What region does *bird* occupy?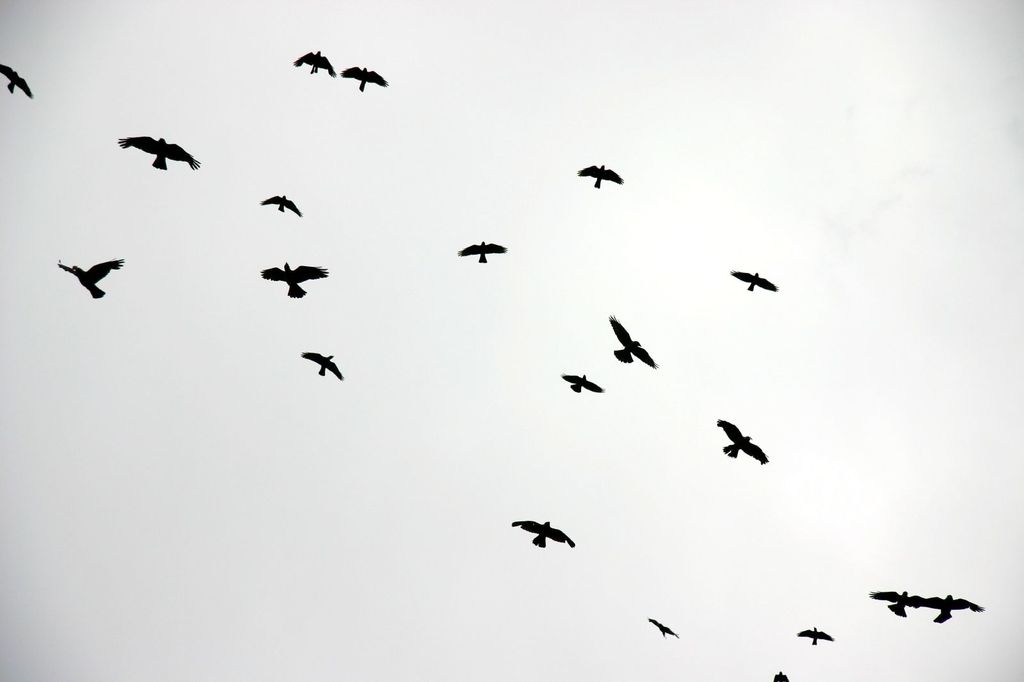
rect(0, 63, 31, 101).
